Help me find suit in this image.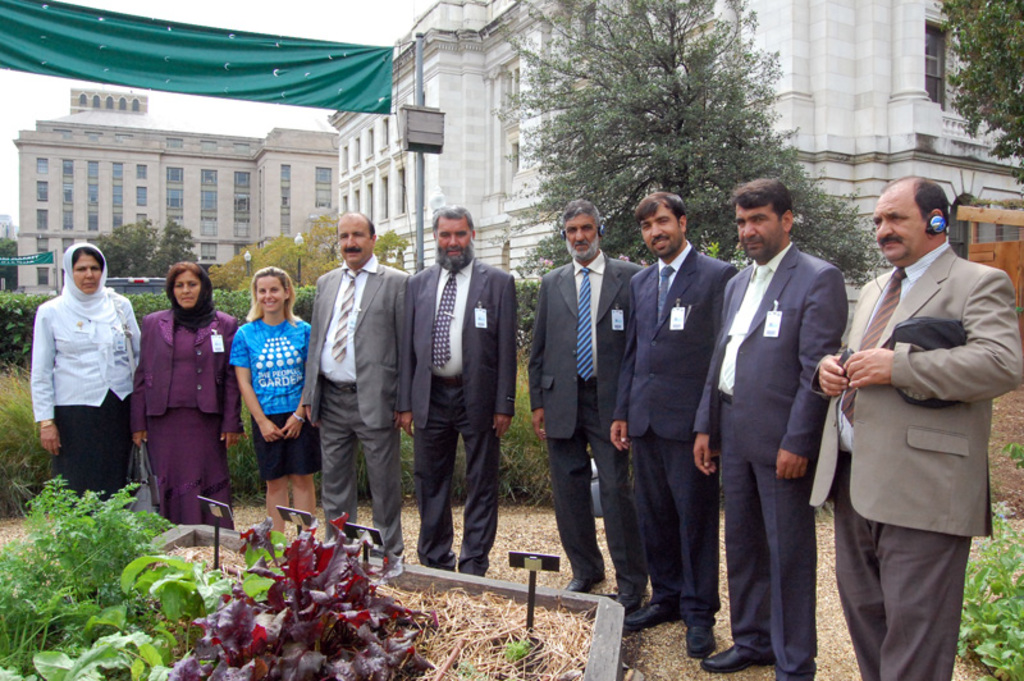
Found it: [left=819, top=179, right=1004, bottom=675].
